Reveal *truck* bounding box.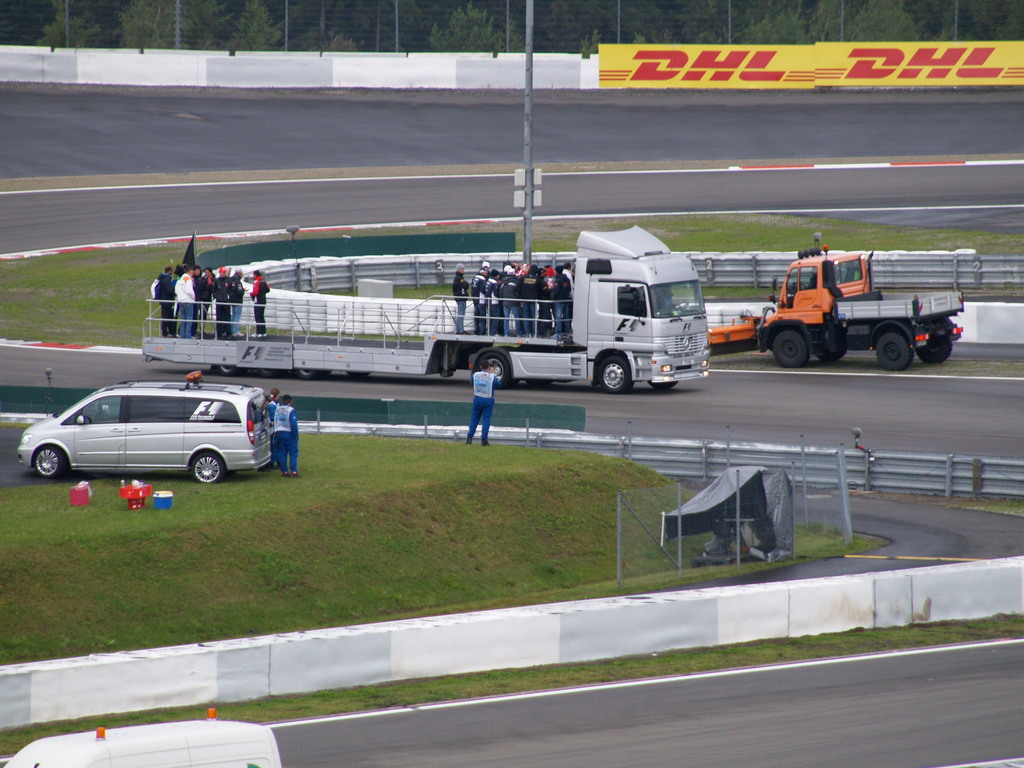
Revealed: bbox=(706, 244, 963, 369).
